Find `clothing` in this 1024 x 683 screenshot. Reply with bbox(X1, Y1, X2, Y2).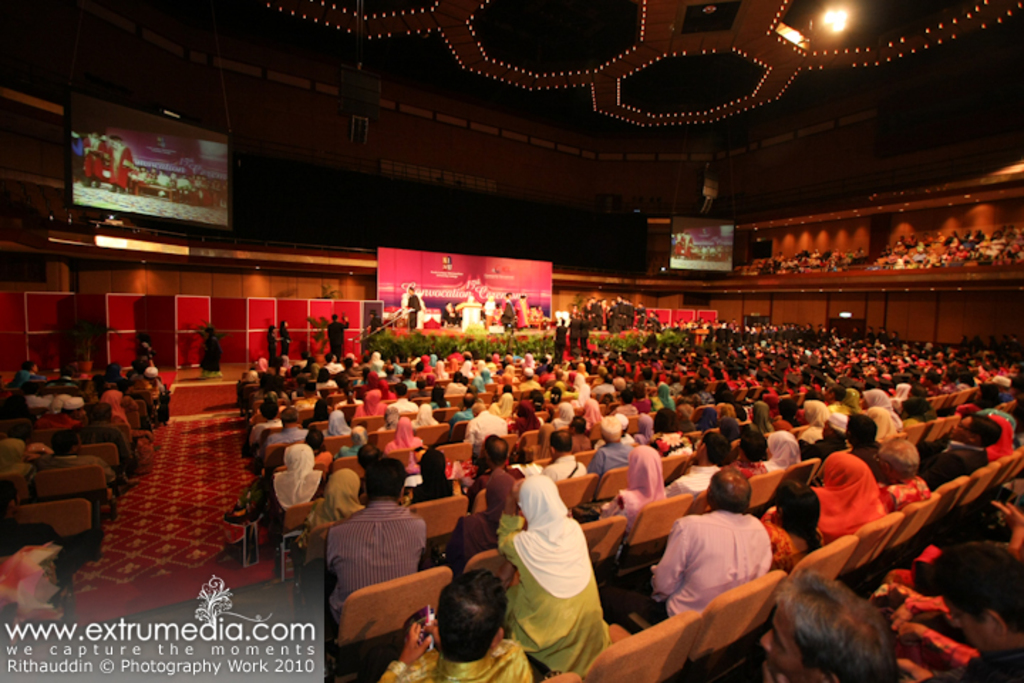
bbox(585, 447, 636, 477).
